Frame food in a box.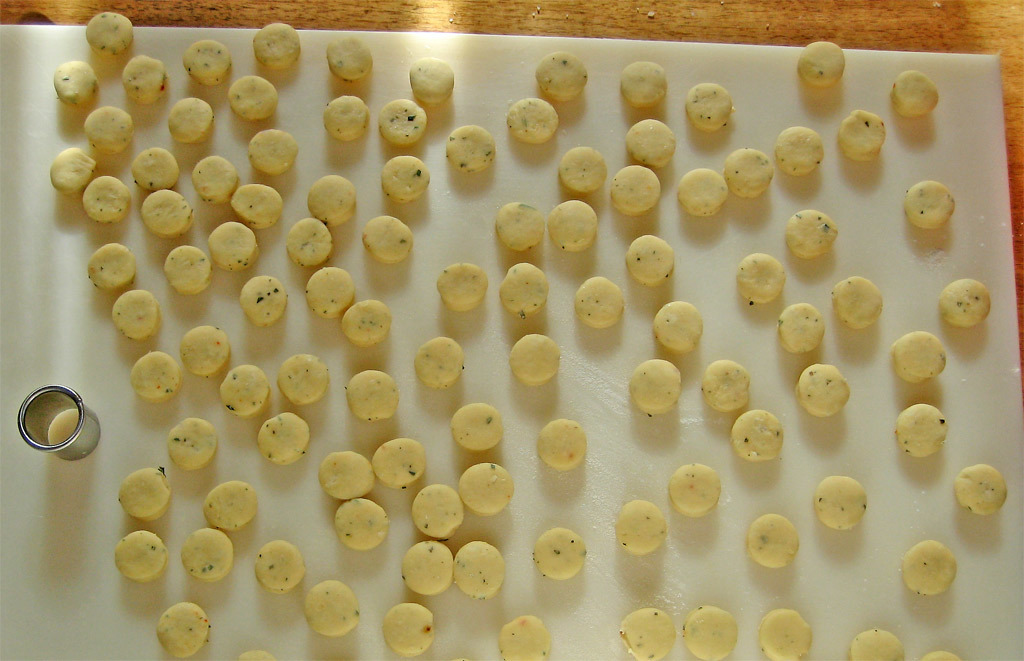
775,301,828,355.
